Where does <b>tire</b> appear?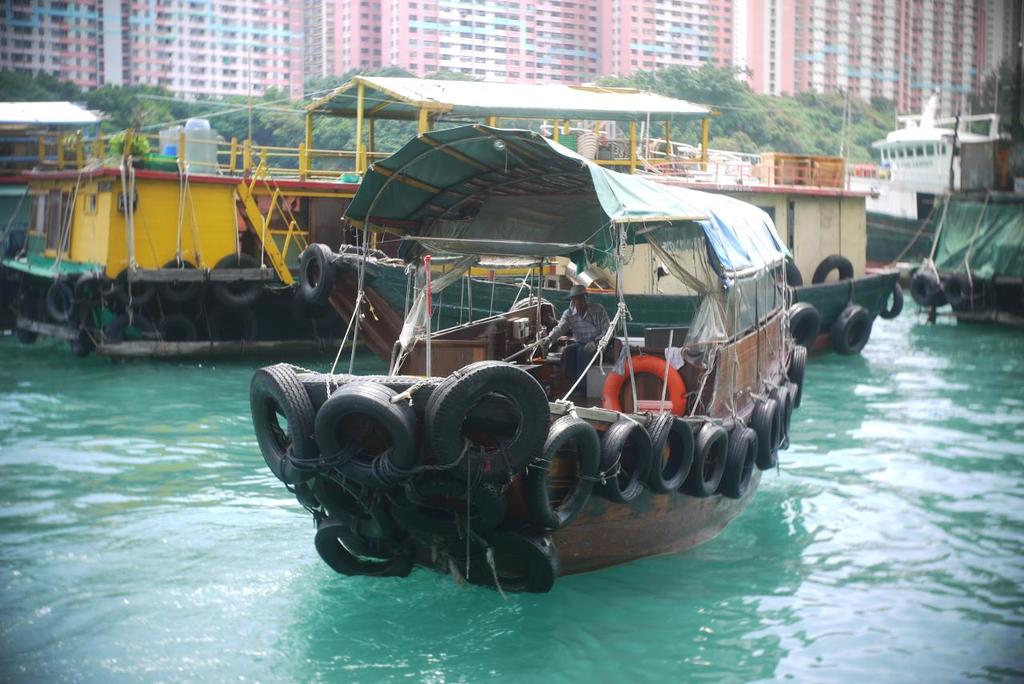
Appears at bbox(789, 383, 801, 417).
